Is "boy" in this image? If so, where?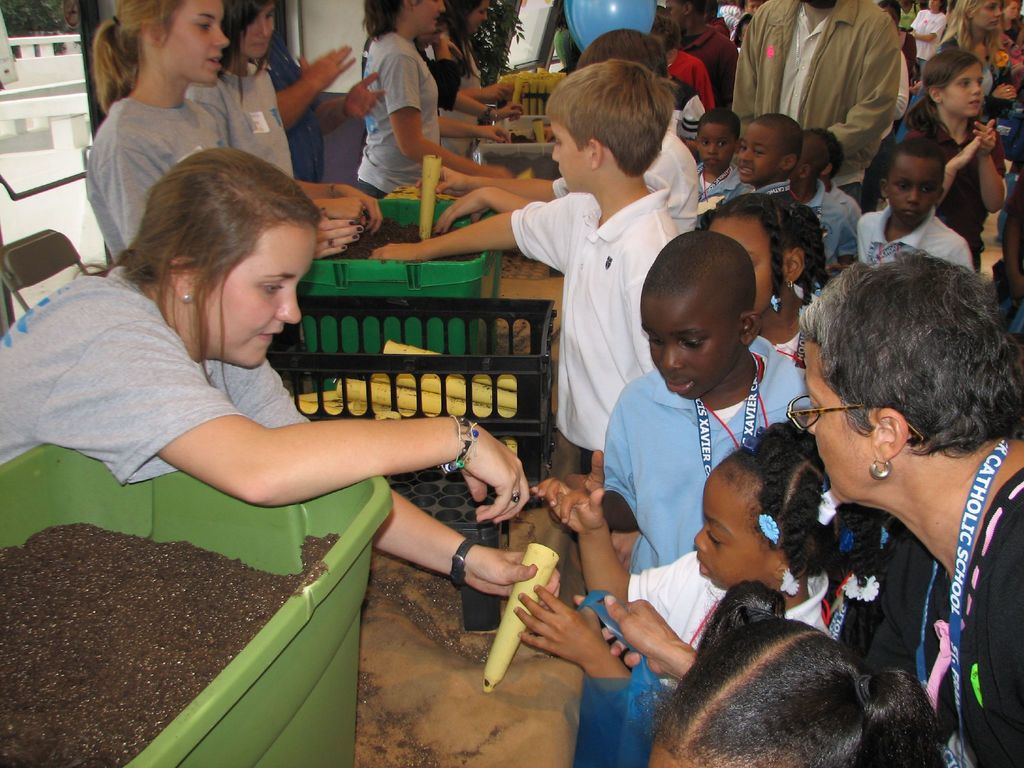
Yes, at locate(705, 0, 731, 38).
